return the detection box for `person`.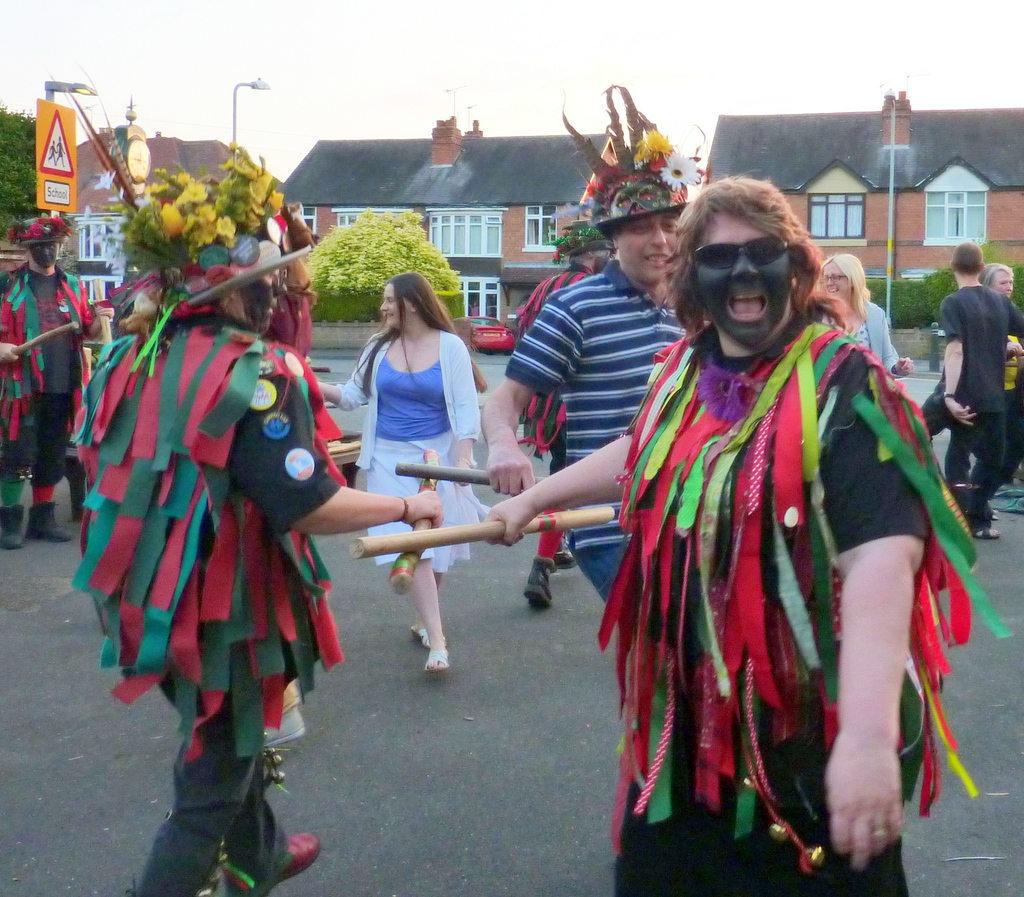
[left=84, top=191, right=354, bottom=859].
